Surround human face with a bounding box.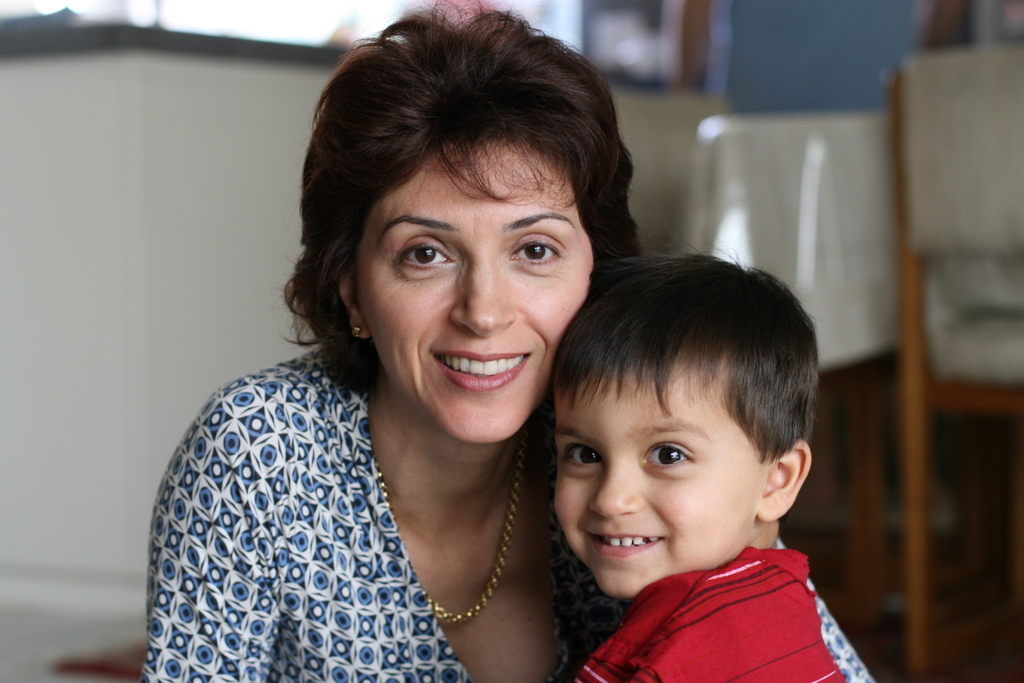
bbox(548, 373, 782, 599).
